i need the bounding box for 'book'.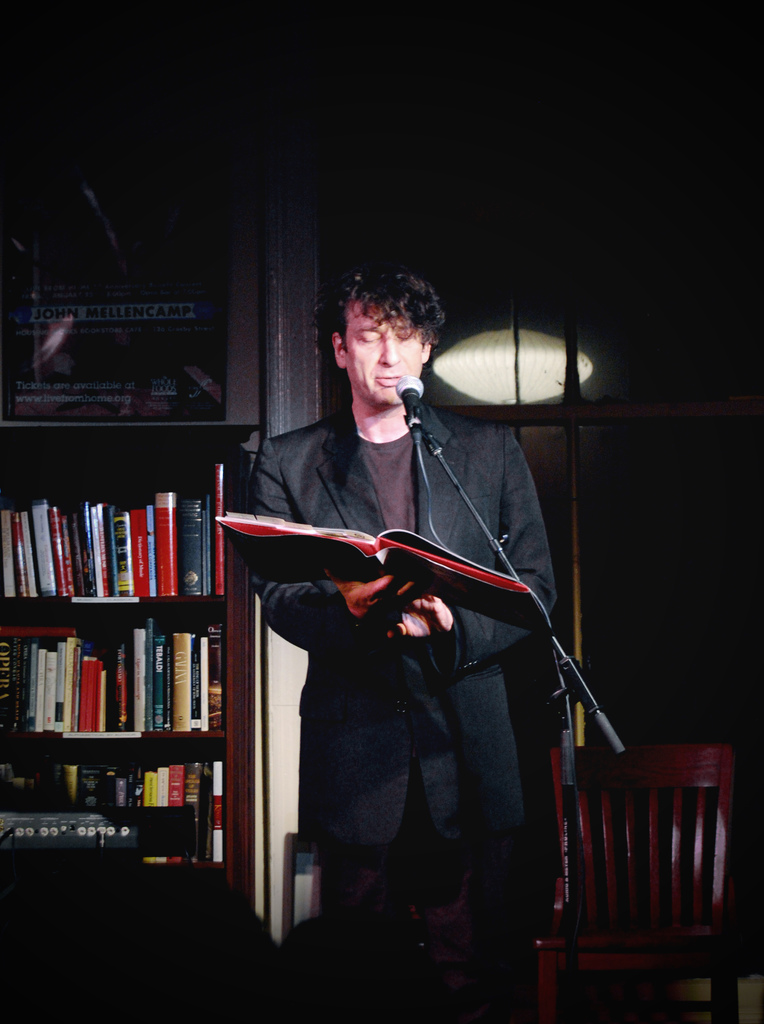
Here it is: 177,497,201,596.
